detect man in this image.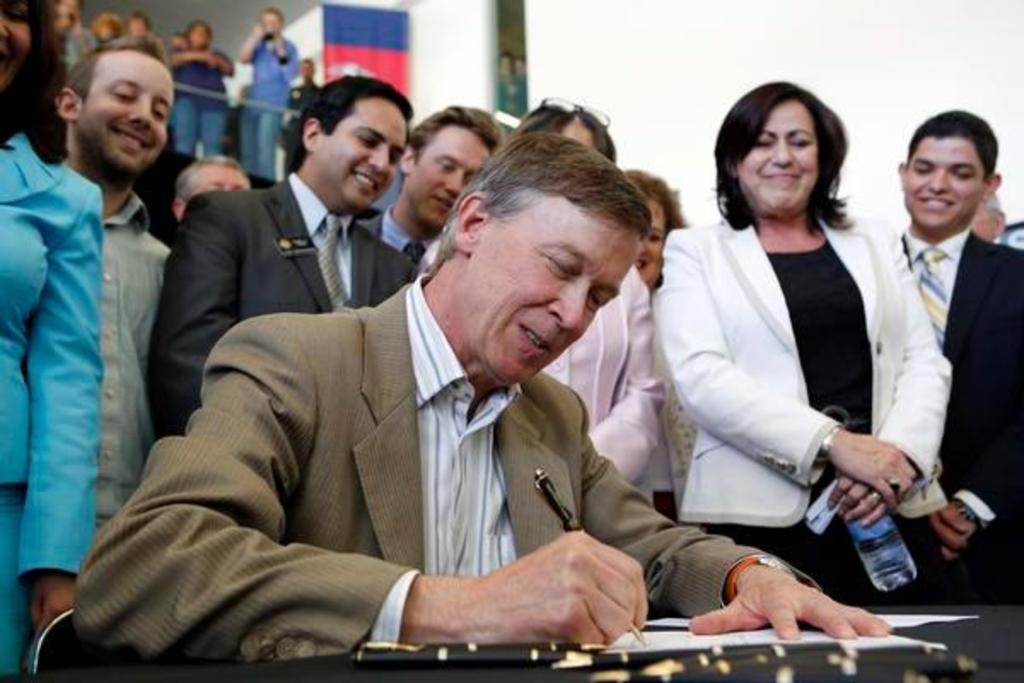
Detection: [58, 31, 181, 529].
